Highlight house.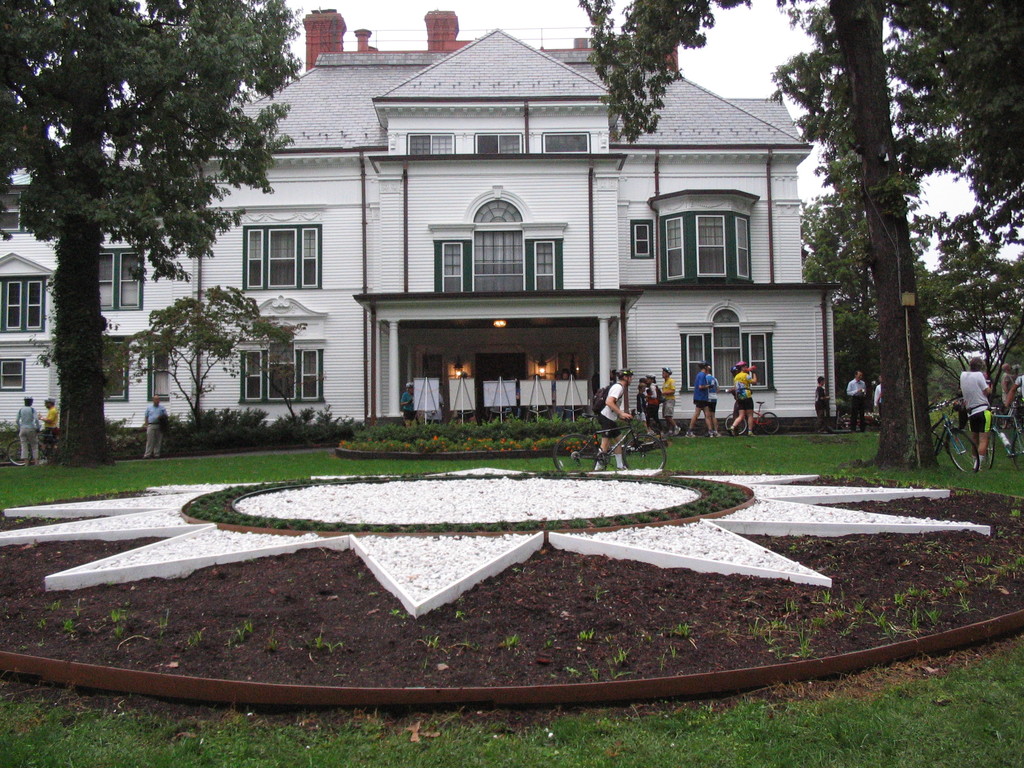
Highlighted region: (left=0, top=2, right=840, bottom=431).
